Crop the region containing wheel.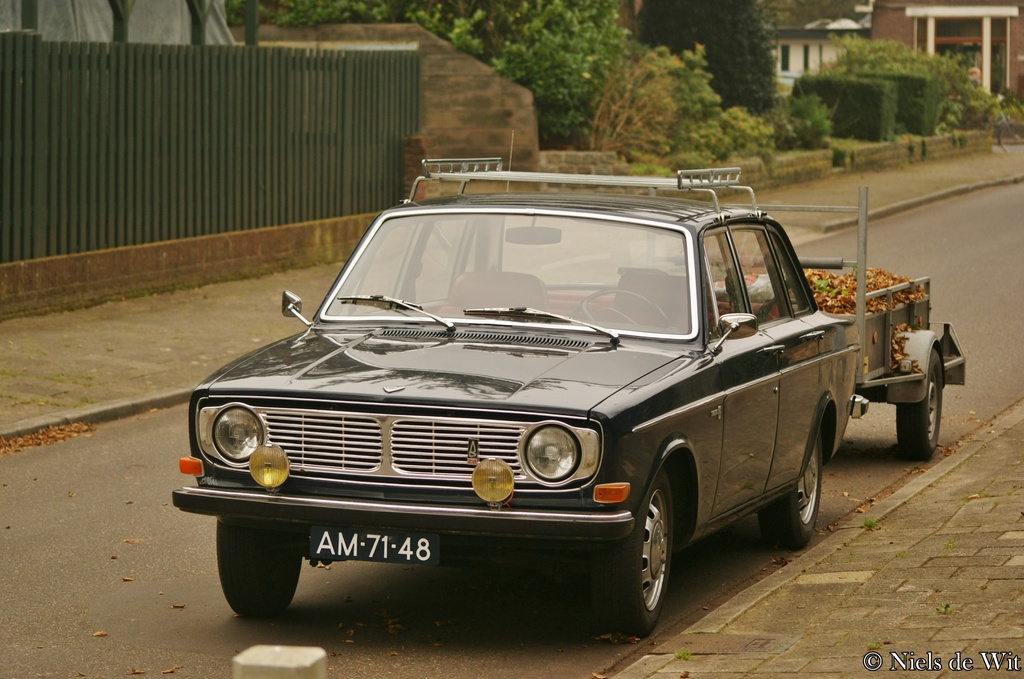
Crop region: BBox(895, 349, 943, 459).
